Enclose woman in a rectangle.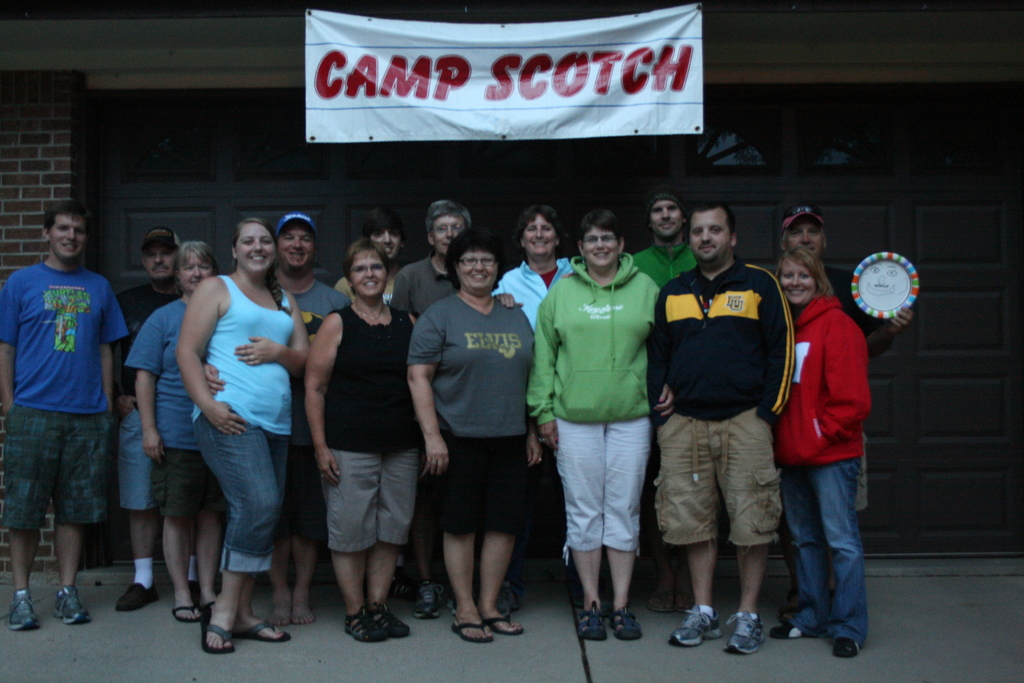
(left=767, top=252, right=882, bottom=656).
